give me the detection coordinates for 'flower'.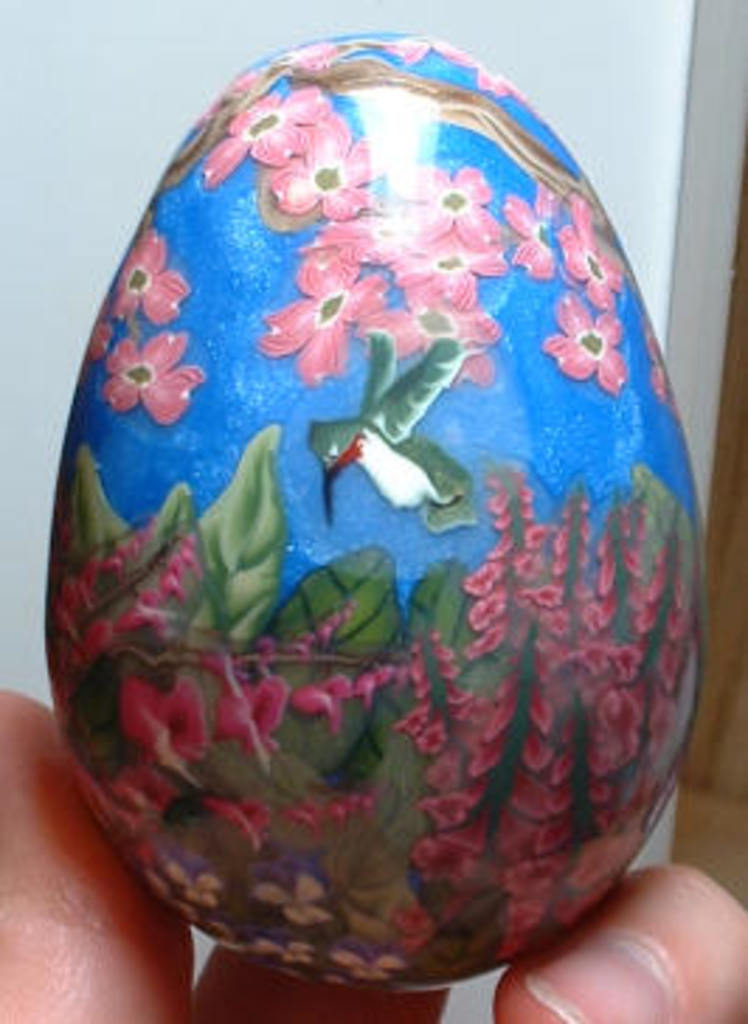
<region>557, 200, 624, 301</region>.
